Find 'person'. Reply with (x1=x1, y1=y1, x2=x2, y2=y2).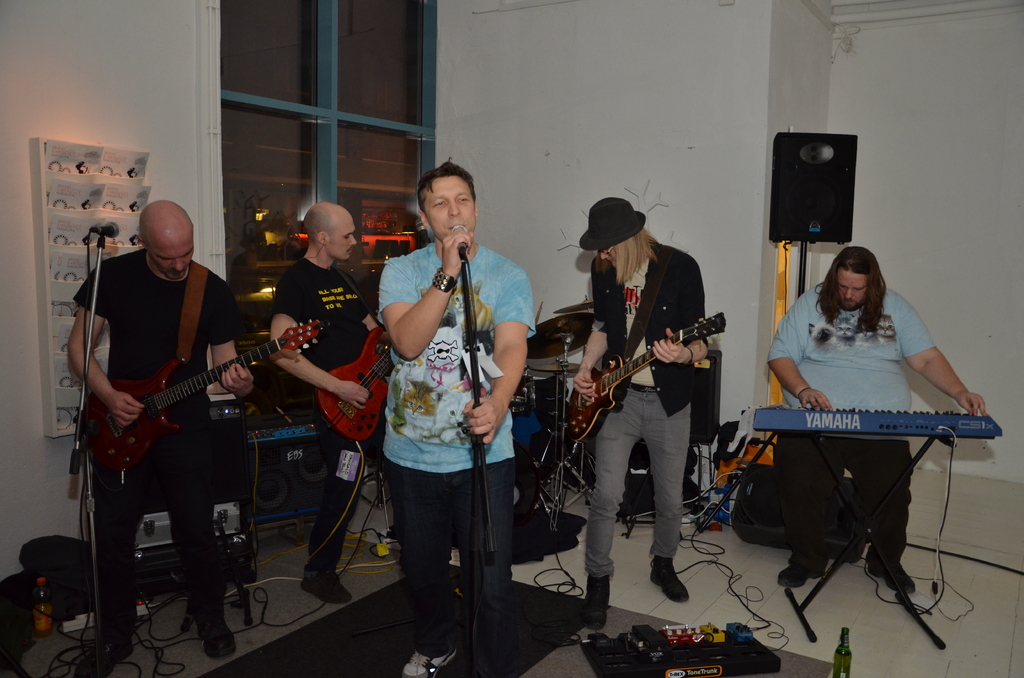
(x1=378, y1=160, x2=539, y2=677).
